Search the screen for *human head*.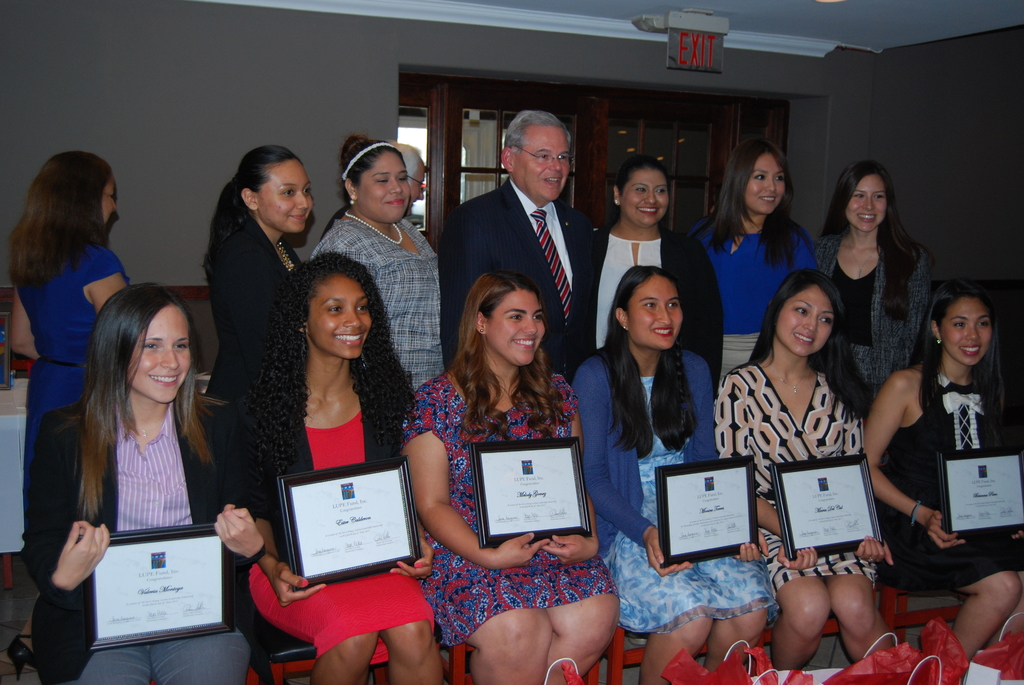
Found at x1=90 y1=285 x2=197 y2=405.
